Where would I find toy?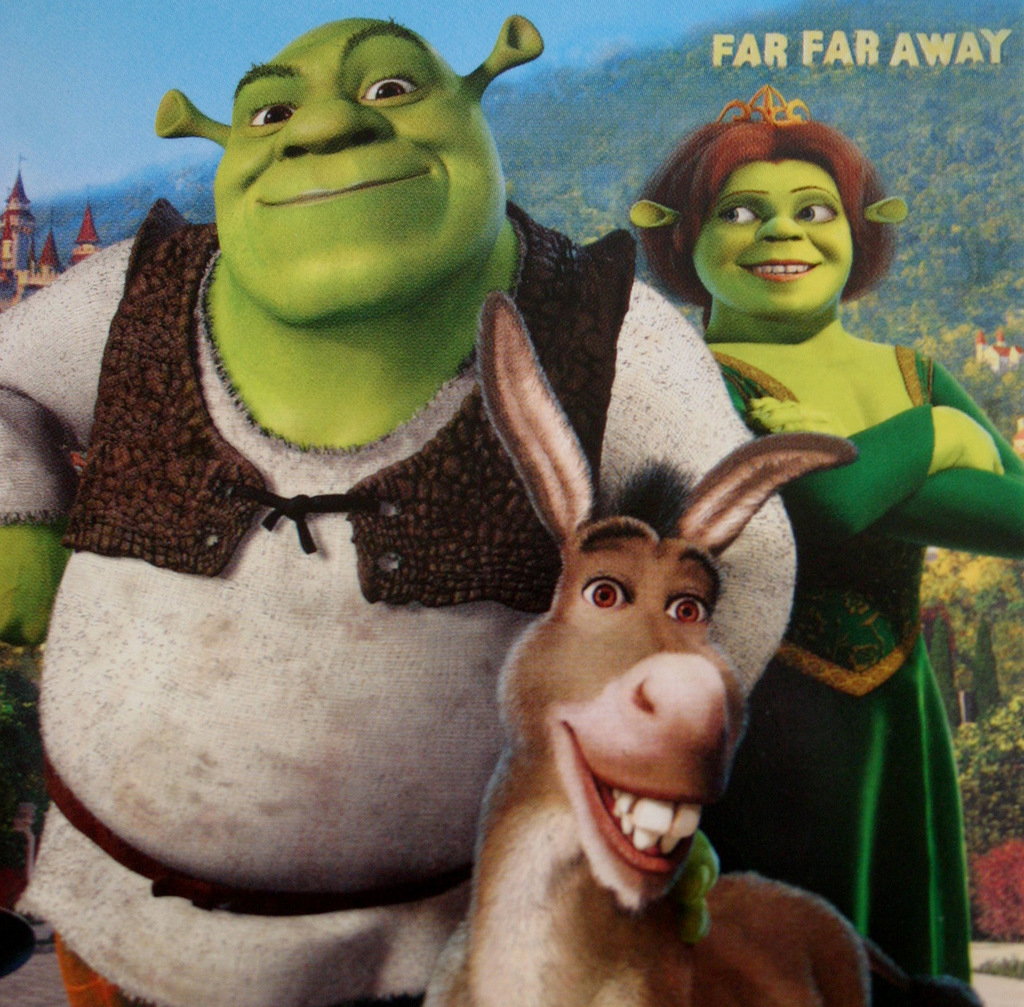
At 629:83:1023:1006.
